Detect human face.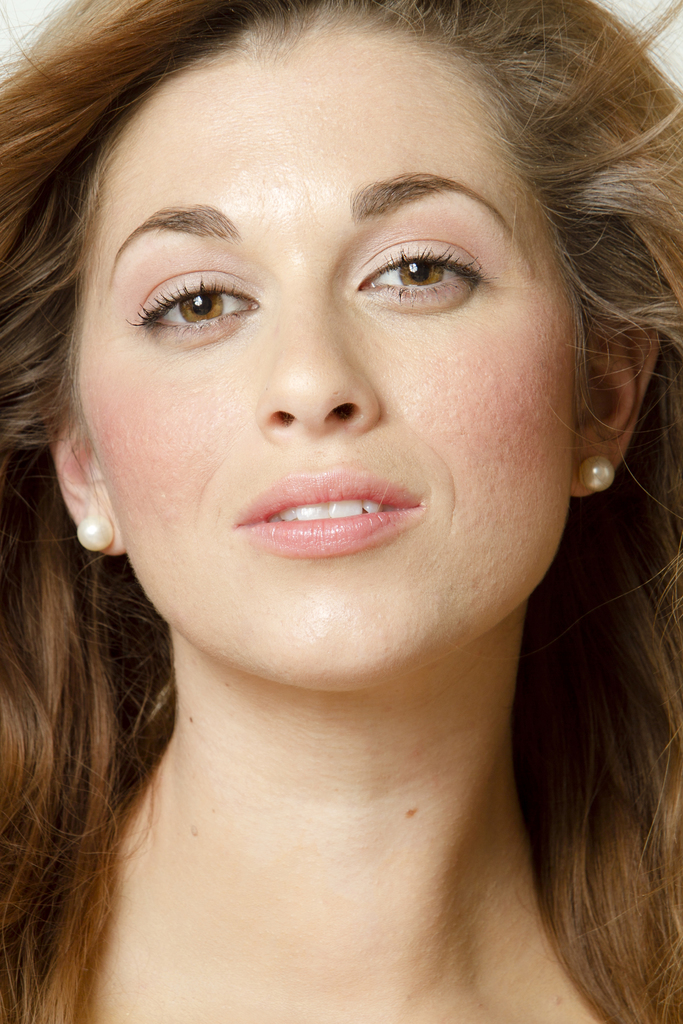
Detected at <box>74,31,586,689</box>.
